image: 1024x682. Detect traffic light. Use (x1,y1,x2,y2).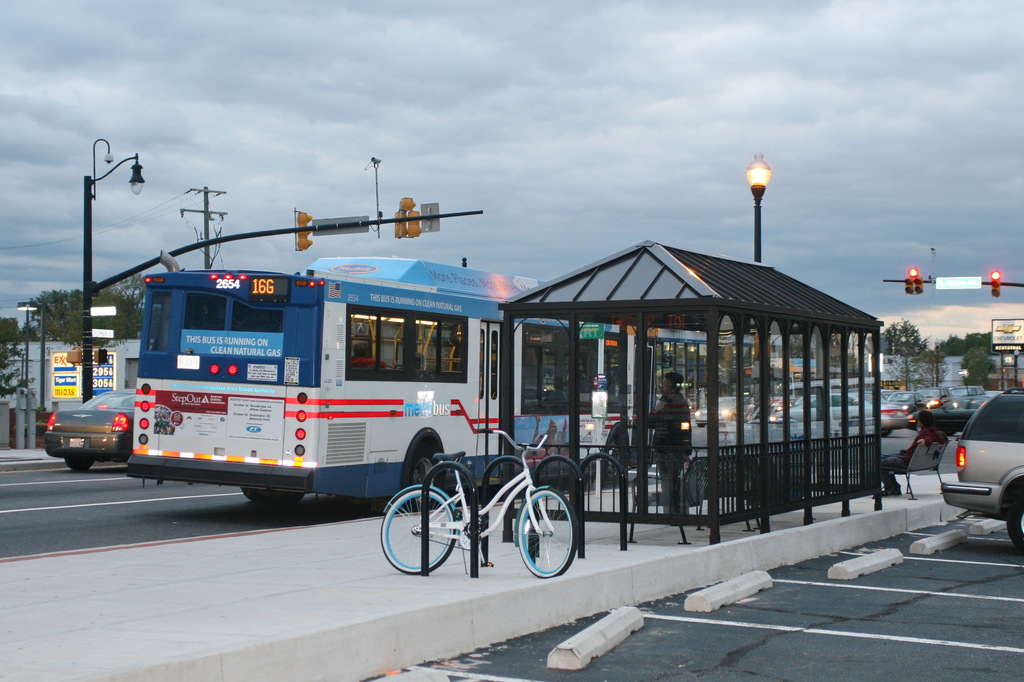
(394,195,422,239).
